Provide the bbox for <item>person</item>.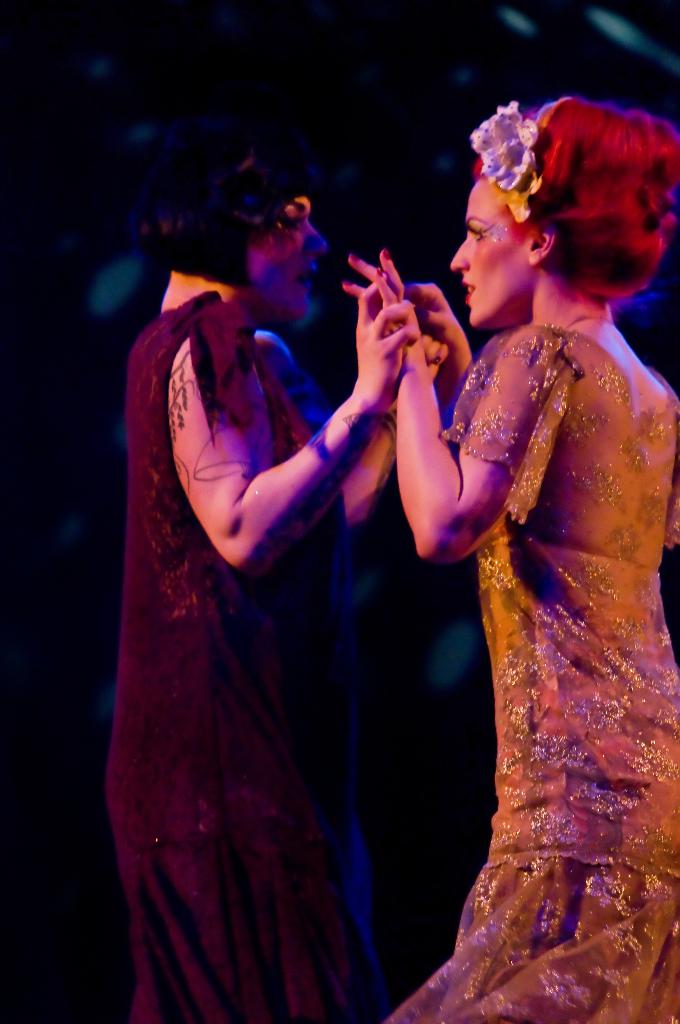
region(336, 87, 679, 1021).
